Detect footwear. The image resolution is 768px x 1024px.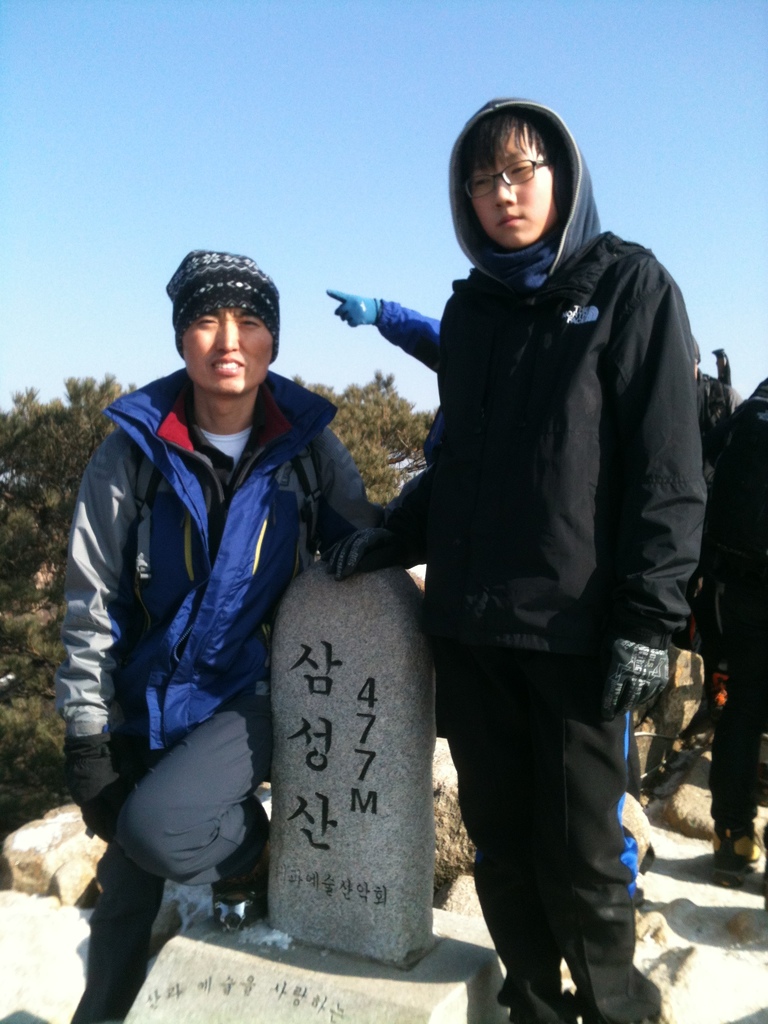
bbox(210, 854, 269, 934).
